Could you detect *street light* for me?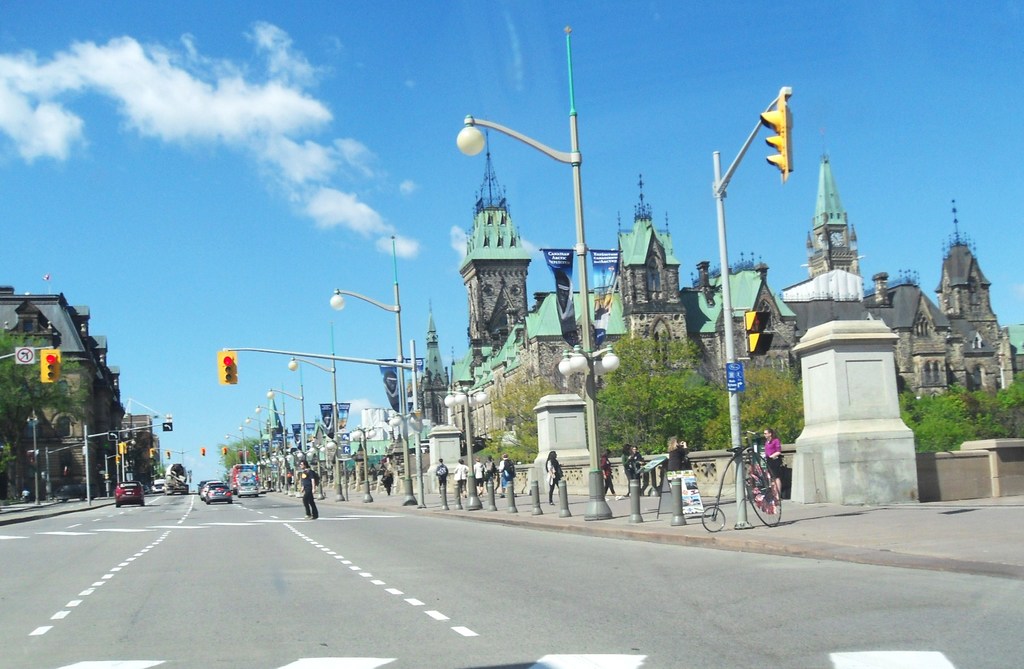
Detection result: BBox(264, 376, 307, 482).
